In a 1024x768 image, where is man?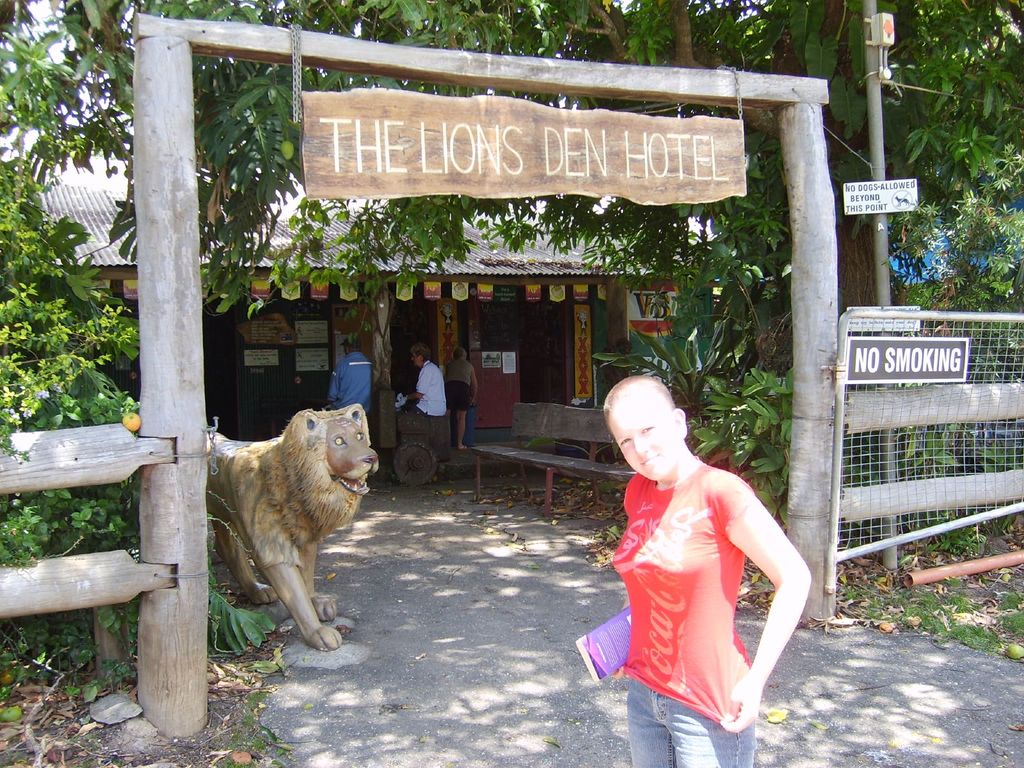
left=325, top=335, right=374, bottom=414.
